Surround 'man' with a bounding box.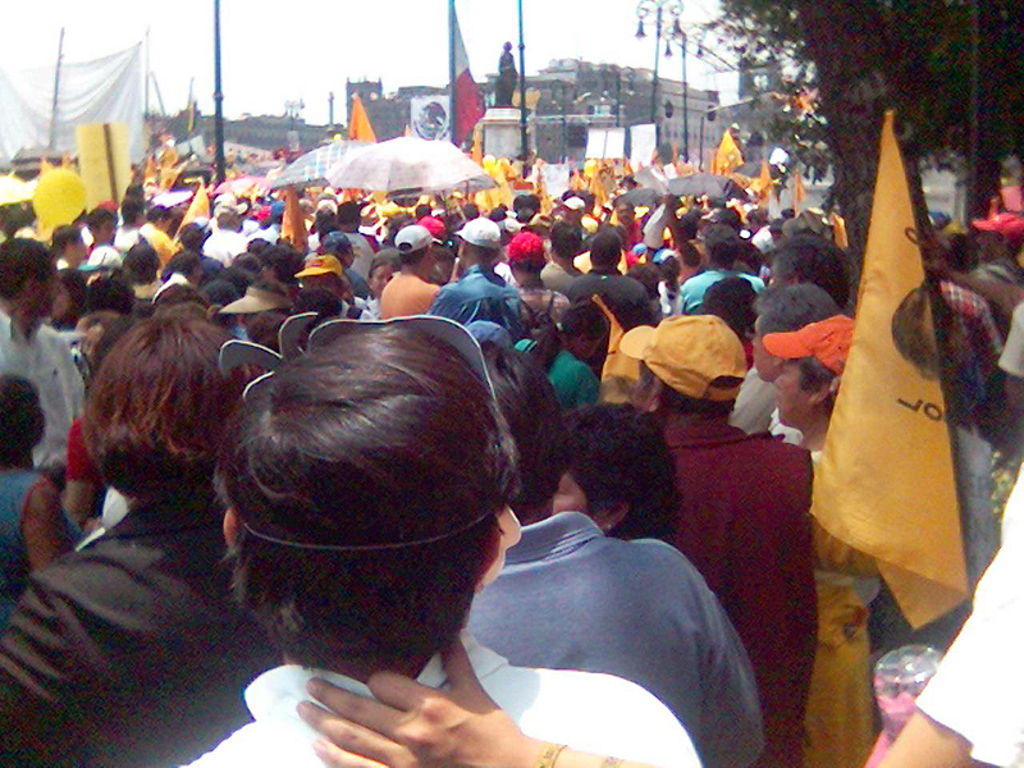
[0,234,84,475].
